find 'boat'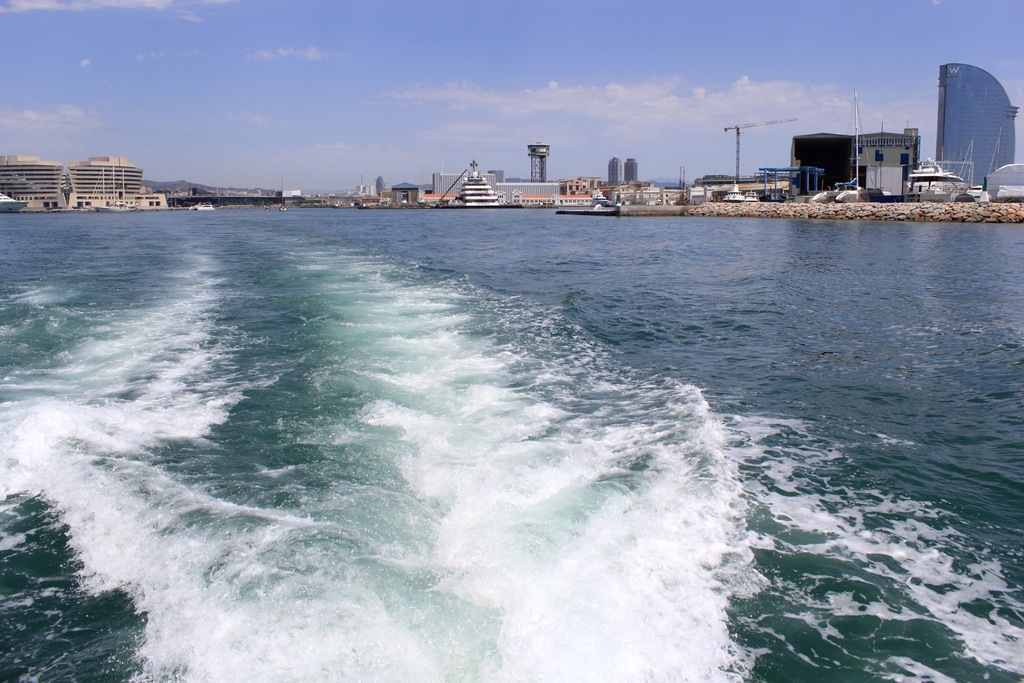
[left=184, top=194, right=224, bottom=207]
